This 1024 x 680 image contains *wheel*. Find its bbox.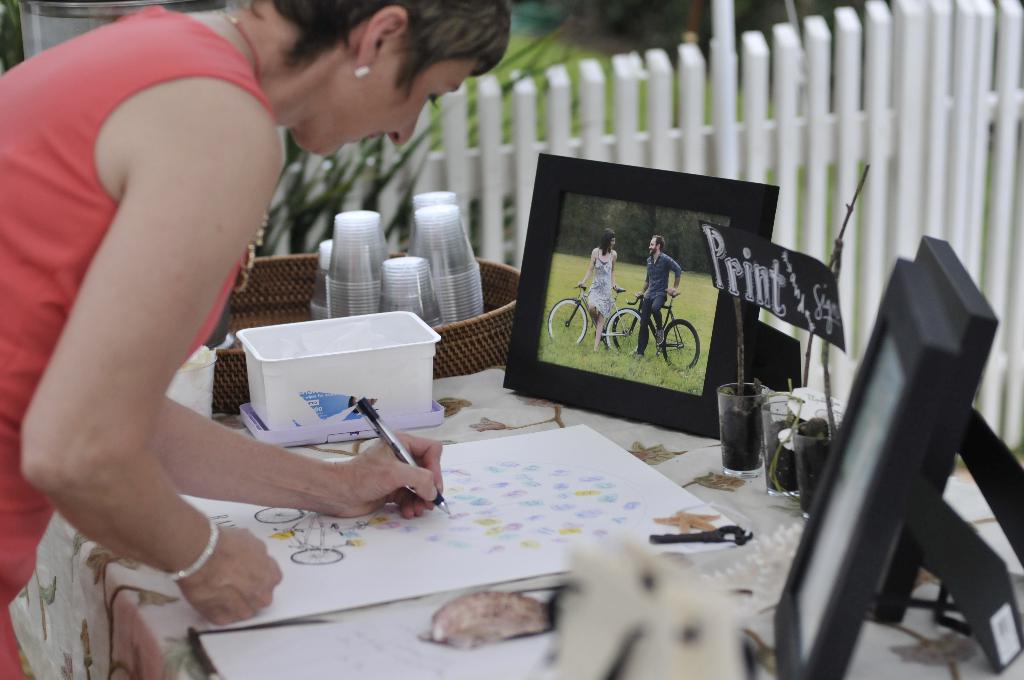
(607,308,641,355).
